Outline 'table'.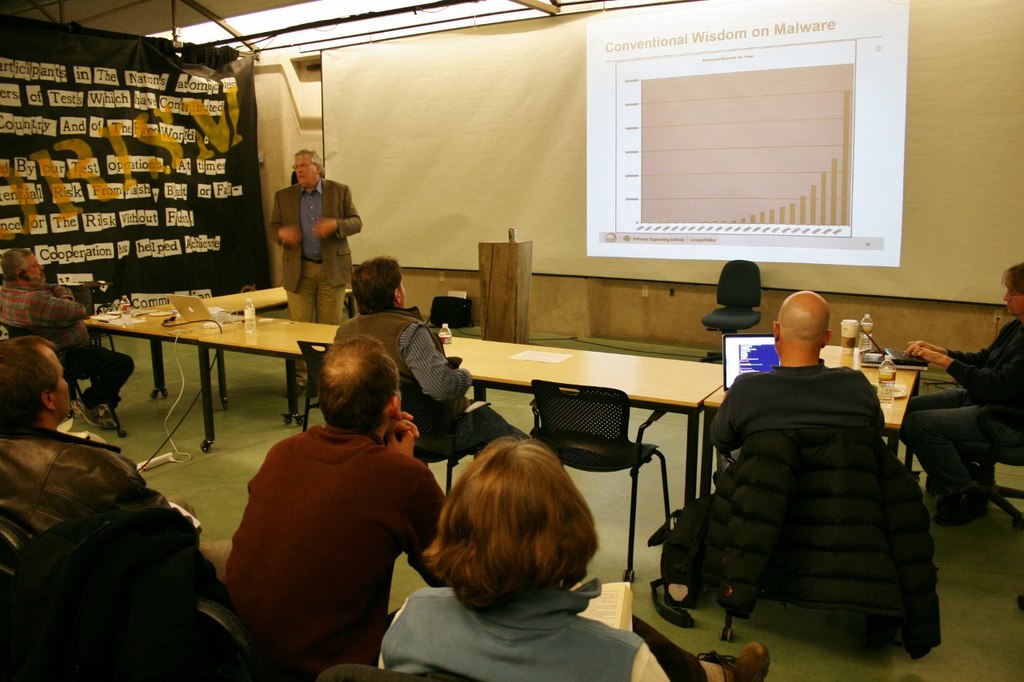
Outline: 473,348,733,514.
